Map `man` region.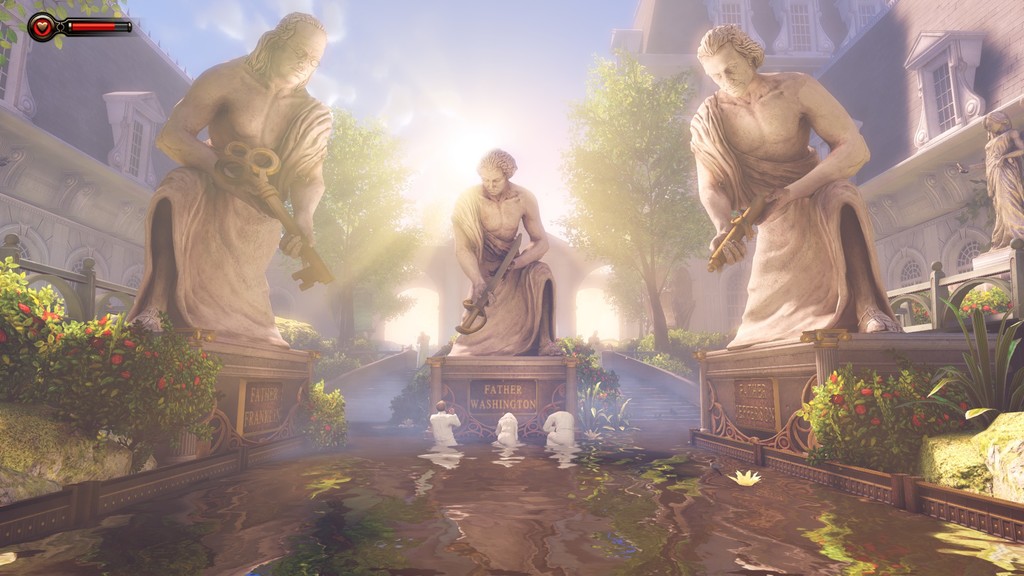
Mapped to box=[430, 399, 459, 445].
